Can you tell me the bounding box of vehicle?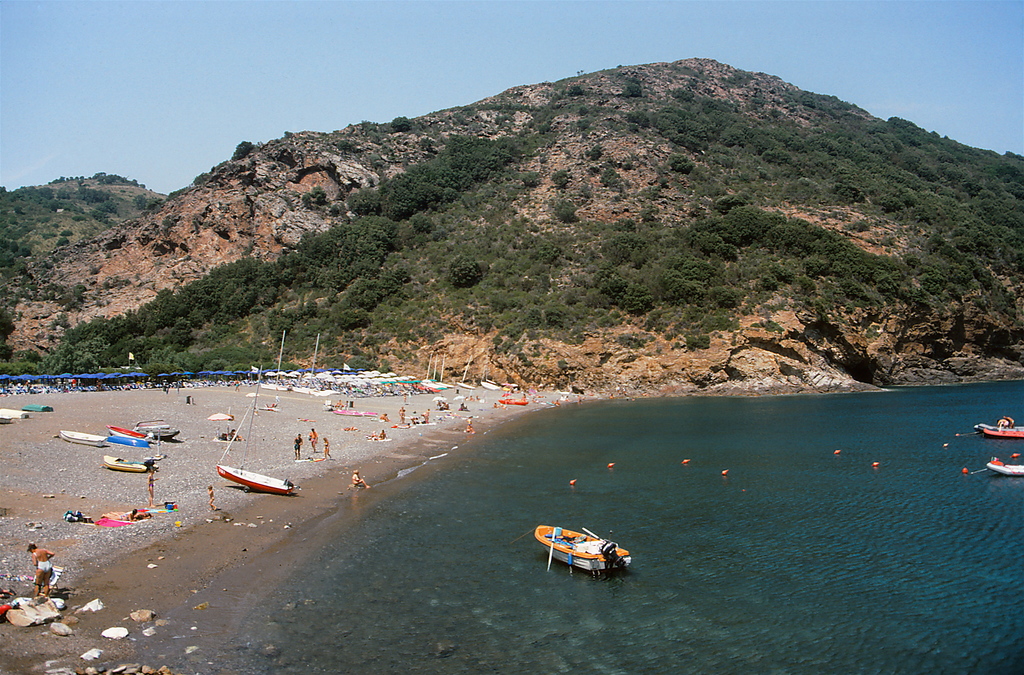
x1=534 y1=526 x2=633 y2=587.
